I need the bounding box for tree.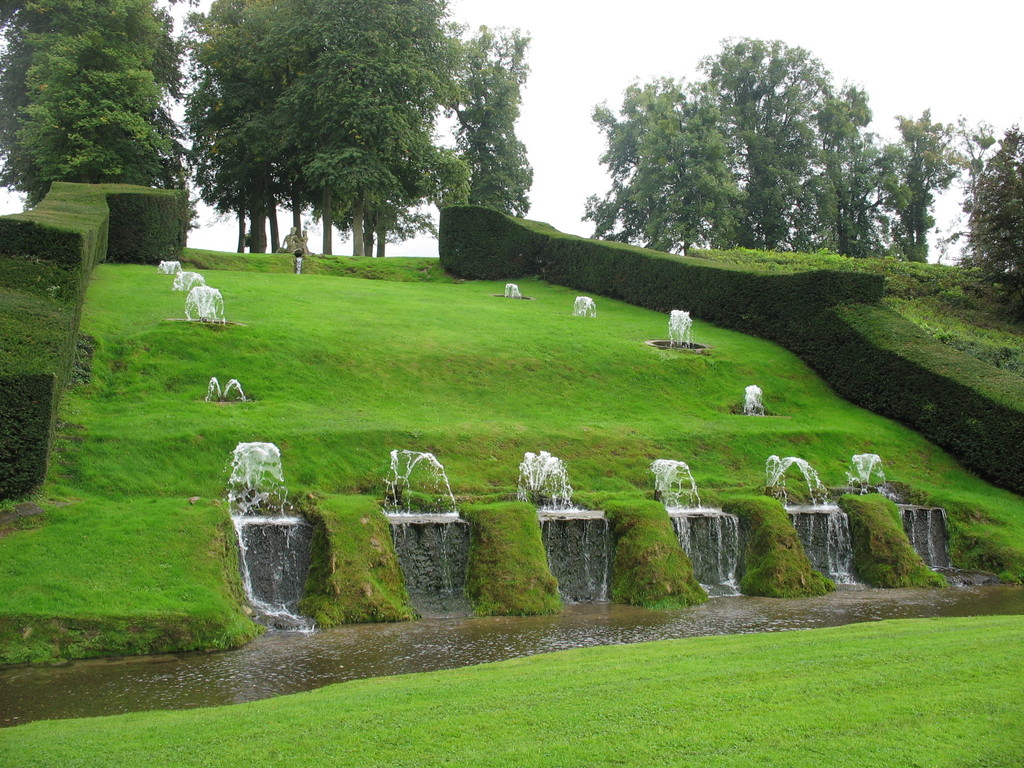
Here it is: x1=955 y1=109 x2=996 y2=213.
